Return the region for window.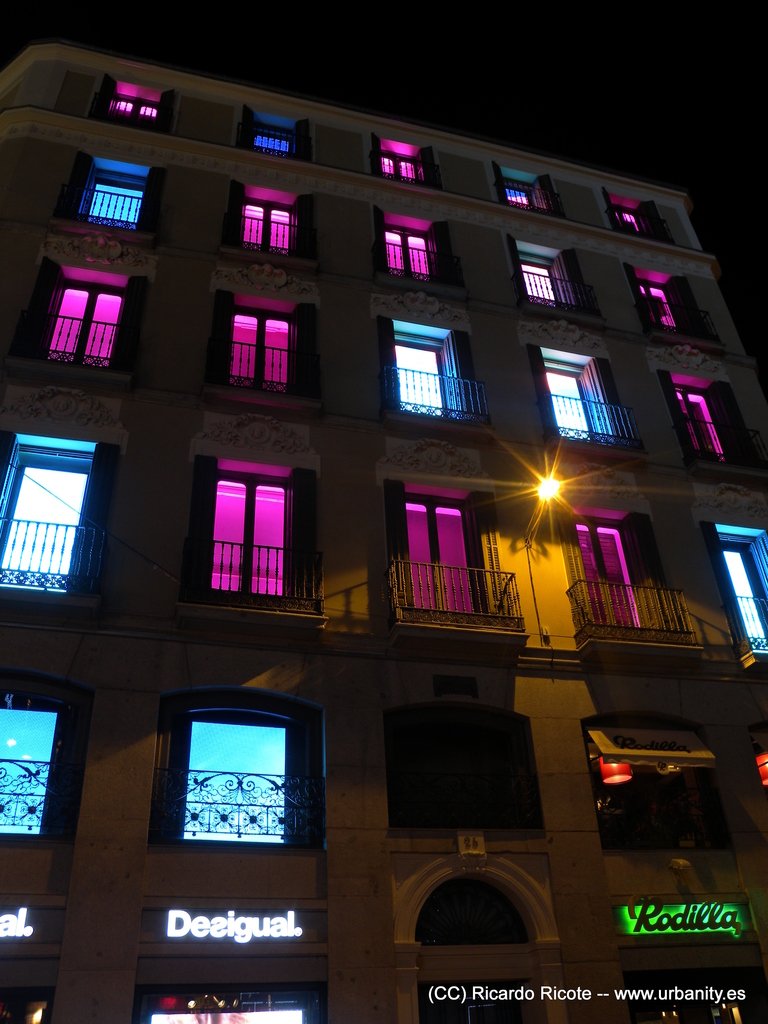
BBox(600, 198, 662, 239).
